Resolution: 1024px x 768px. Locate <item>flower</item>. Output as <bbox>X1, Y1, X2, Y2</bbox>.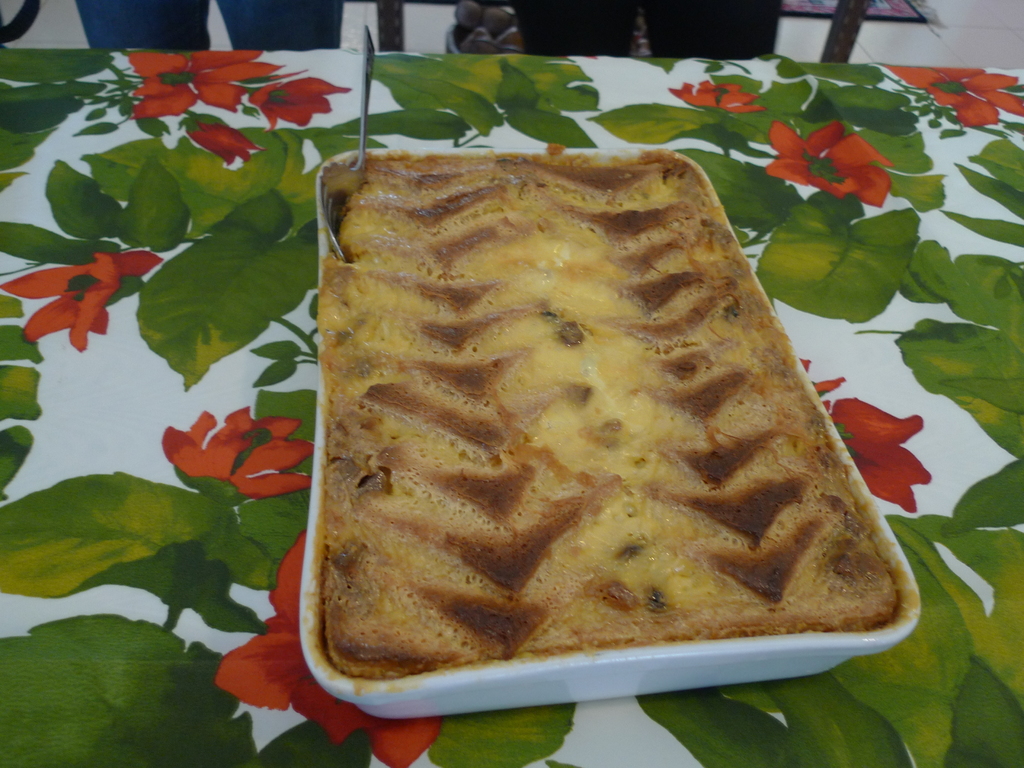
<bbox>164, 410, 313, 499</bbox>.
